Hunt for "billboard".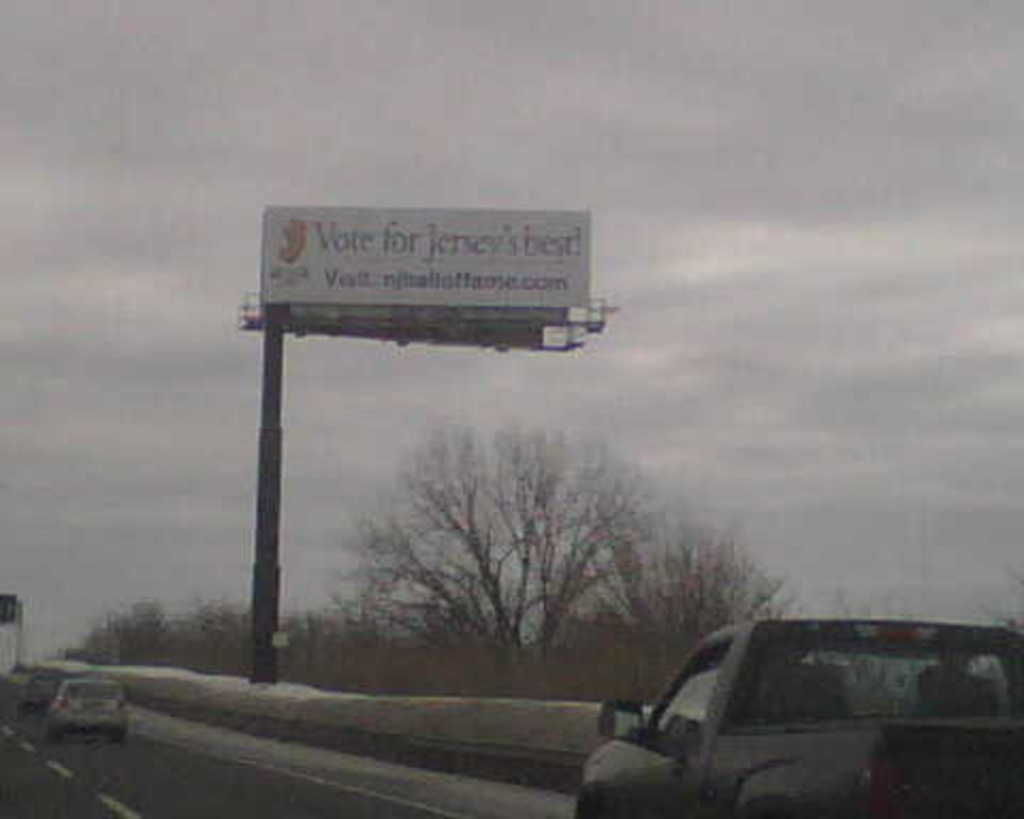
Hunted down at box(260, 198, 593, 328).
